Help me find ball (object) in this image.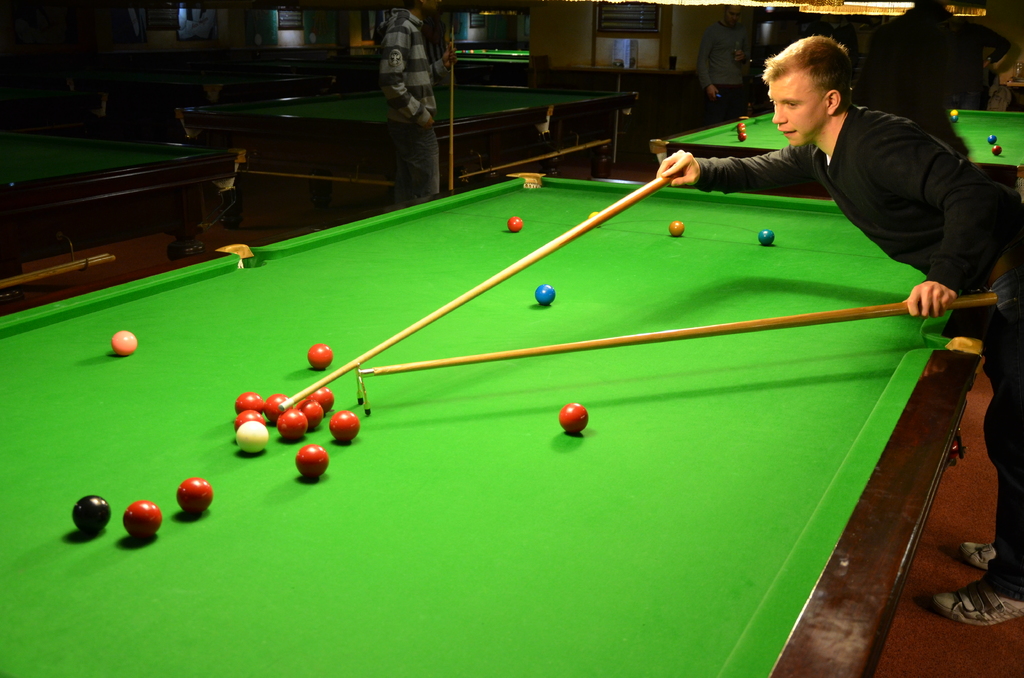
Found it: <bbox>561, 402, 587, 436</bbox>.
